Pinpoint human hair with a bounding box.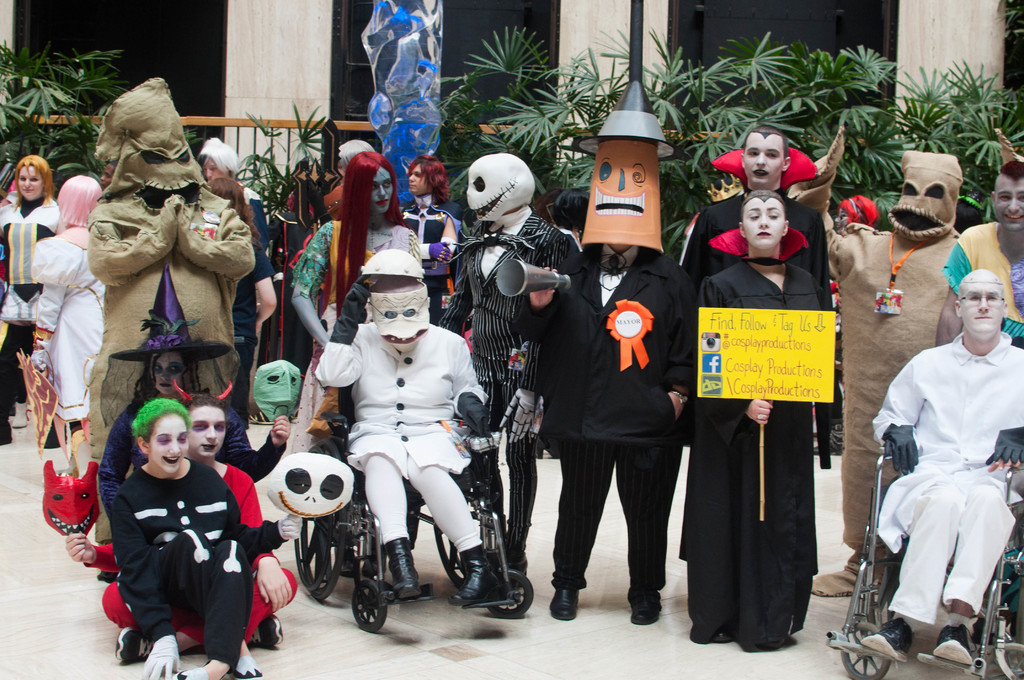
Rect(133, 398, 191, 440).
